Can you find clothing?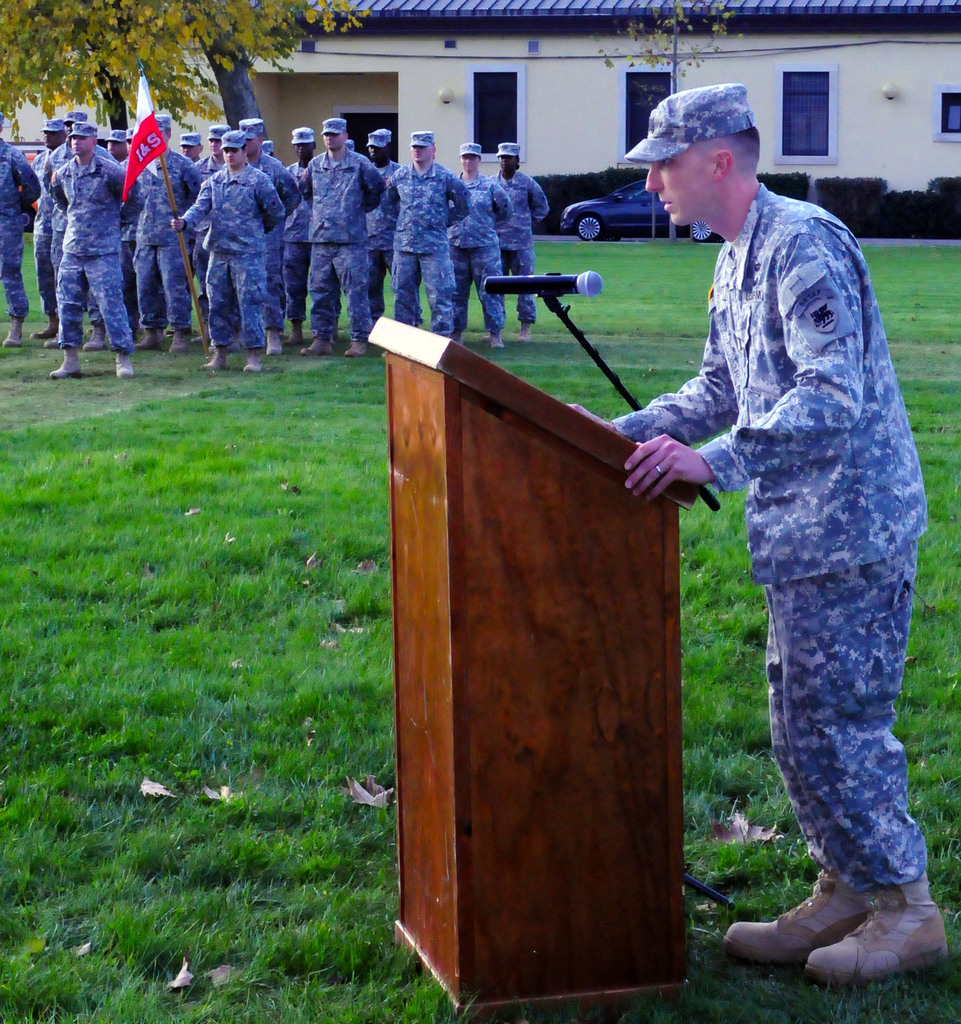
Yes, bounding box: (left=285, top=160, right=318, bottom=328).
